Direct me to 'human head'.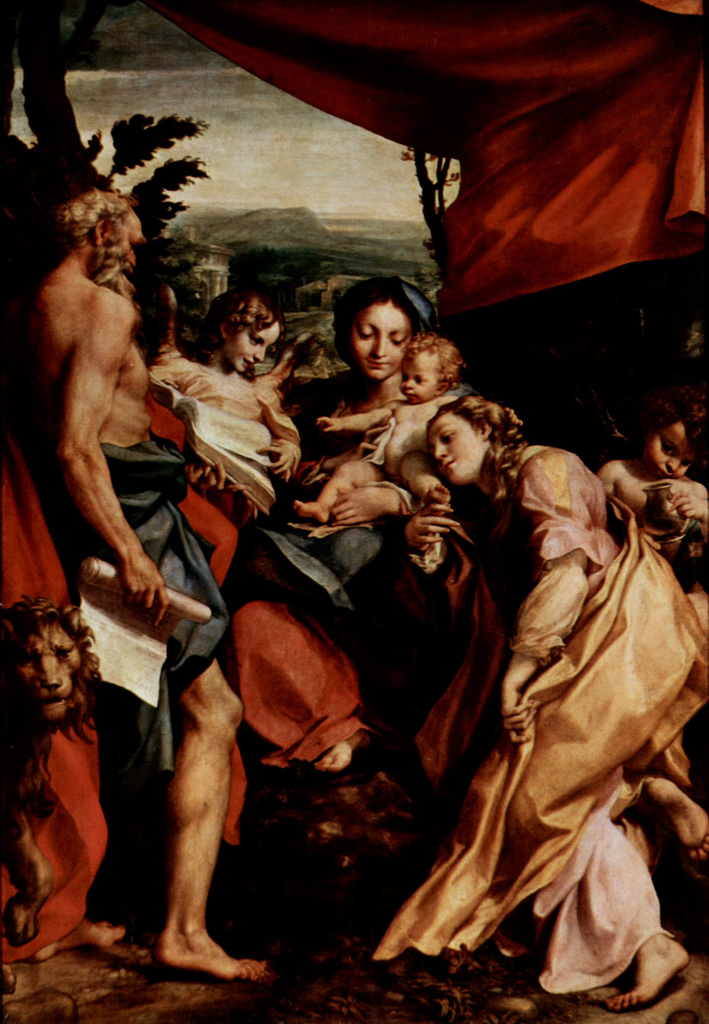
Direction: bbox=[642, 396, 708, 482].
